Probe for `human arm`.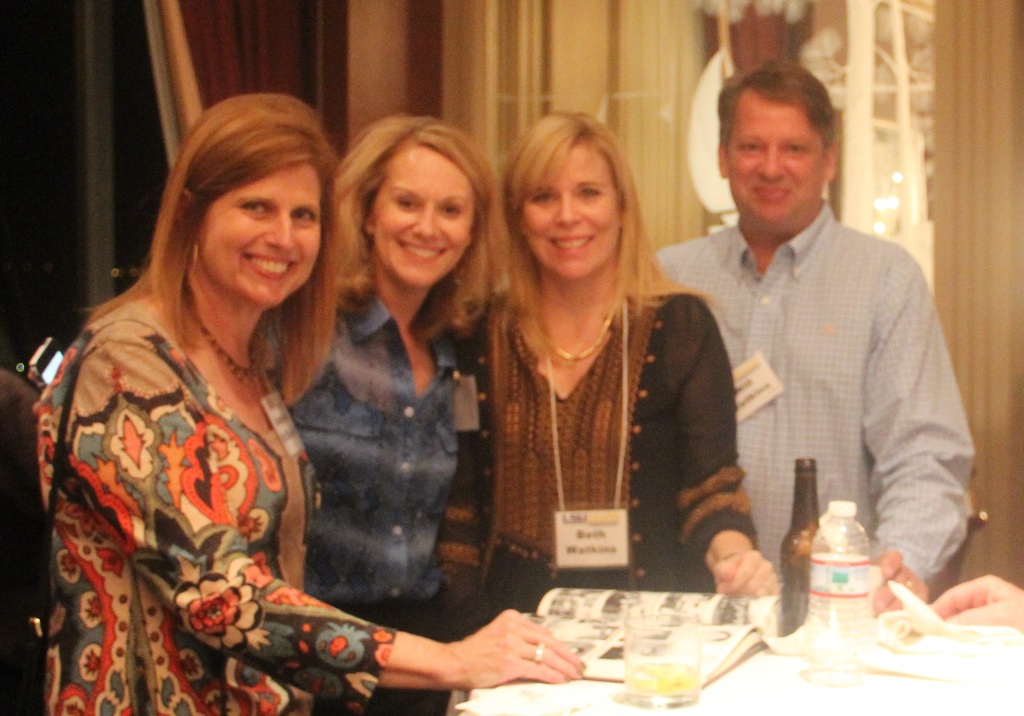
Probe result: [x1=662, y1=292, x2=790, y2=598].
